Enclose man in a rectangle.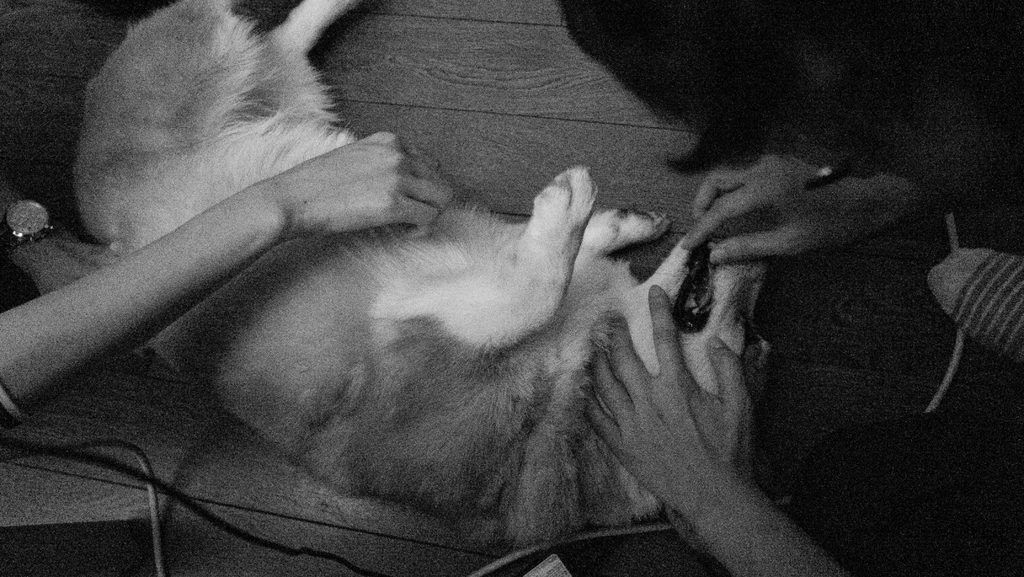
locate(574, 0, 1023, 576).
